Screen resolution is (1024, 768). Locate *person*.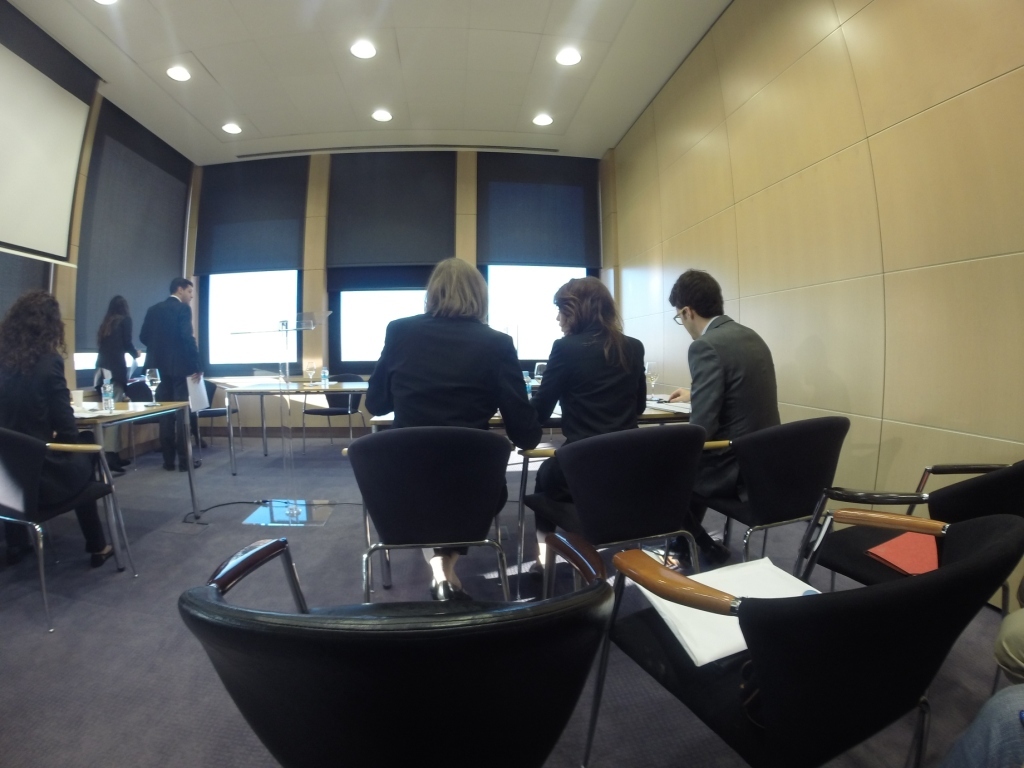
rect(96, 296, 138, 399).
